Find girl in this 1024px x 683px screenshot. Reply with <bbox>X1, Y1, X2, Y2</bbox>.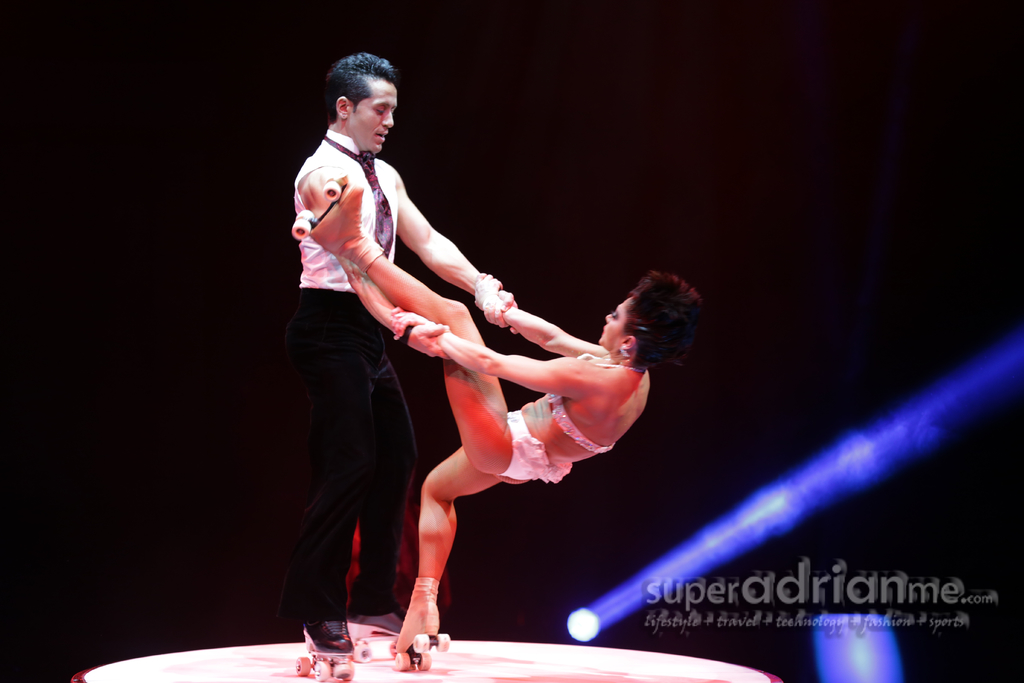
<bbox>289, 174, 707, 675</bbox>.
